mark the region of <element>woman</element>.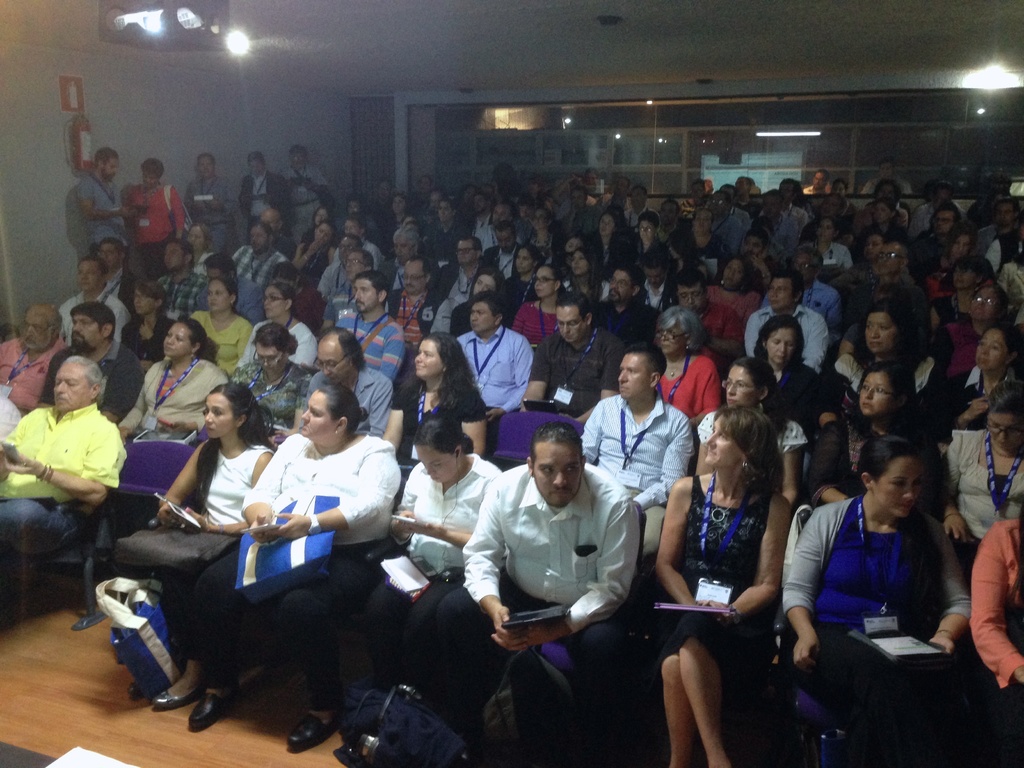
Region: (930, 250, 998, 333).
